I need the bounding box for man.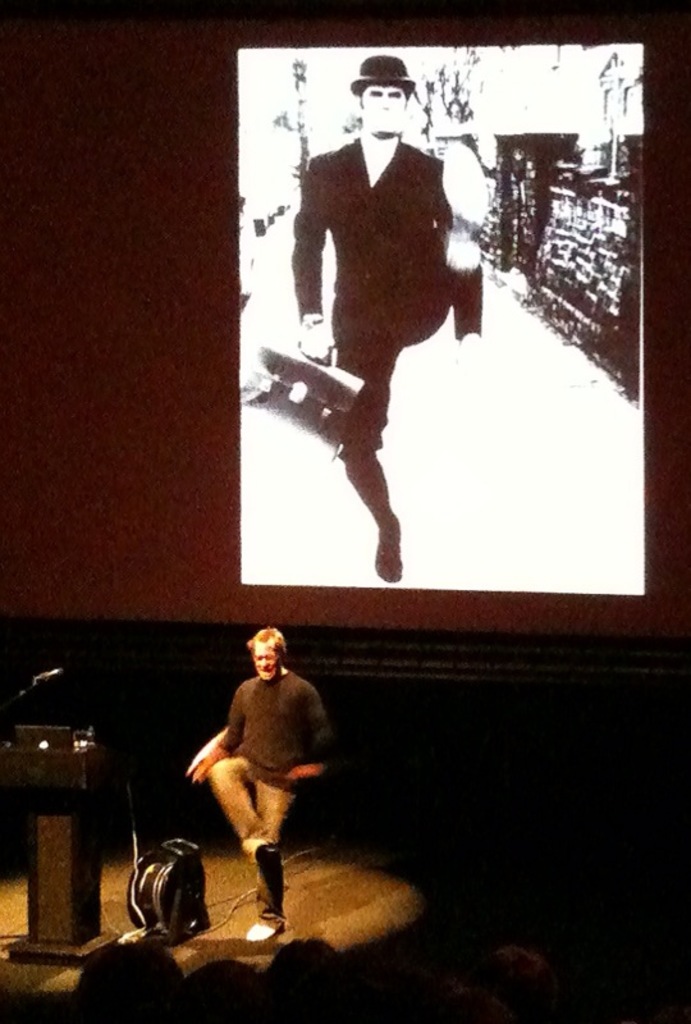
Here it is: (x1=294, y1=60, x2=482, y2=580).
